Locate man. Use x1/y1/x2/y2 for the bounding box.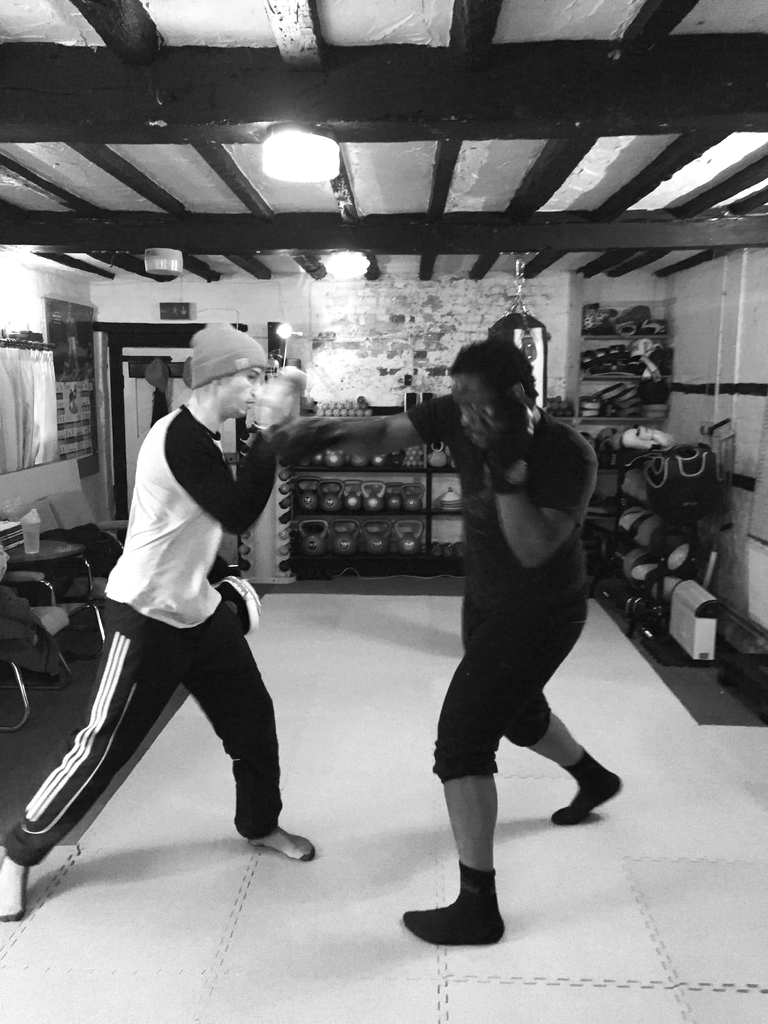
262/333/621/947.
